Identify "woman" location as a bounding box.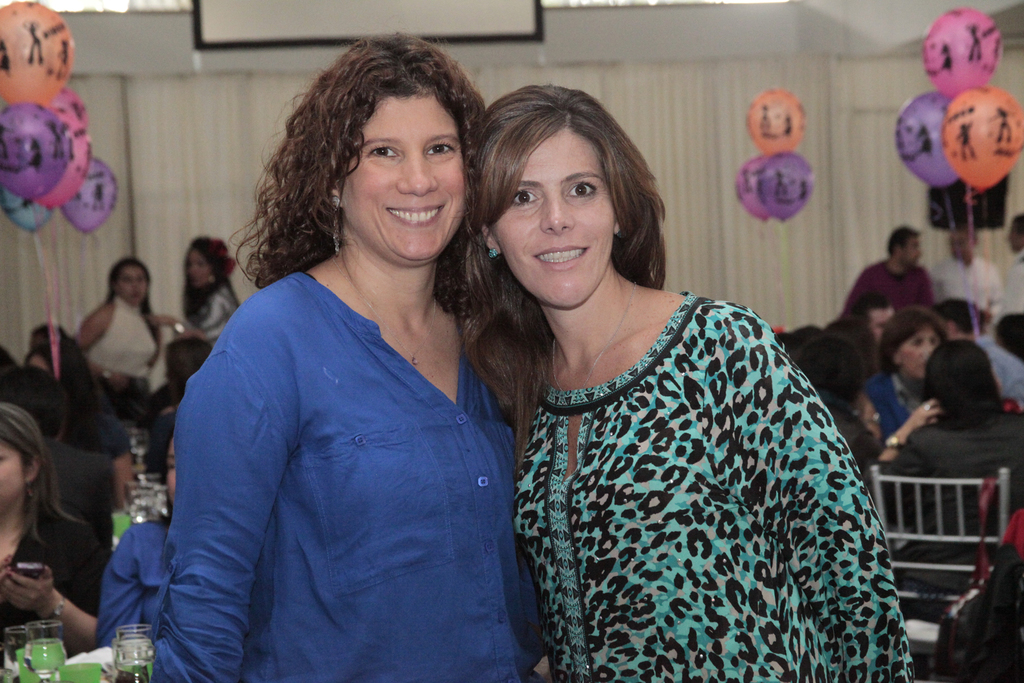
(x1=130, y1=58, x2=532, y2=682).
